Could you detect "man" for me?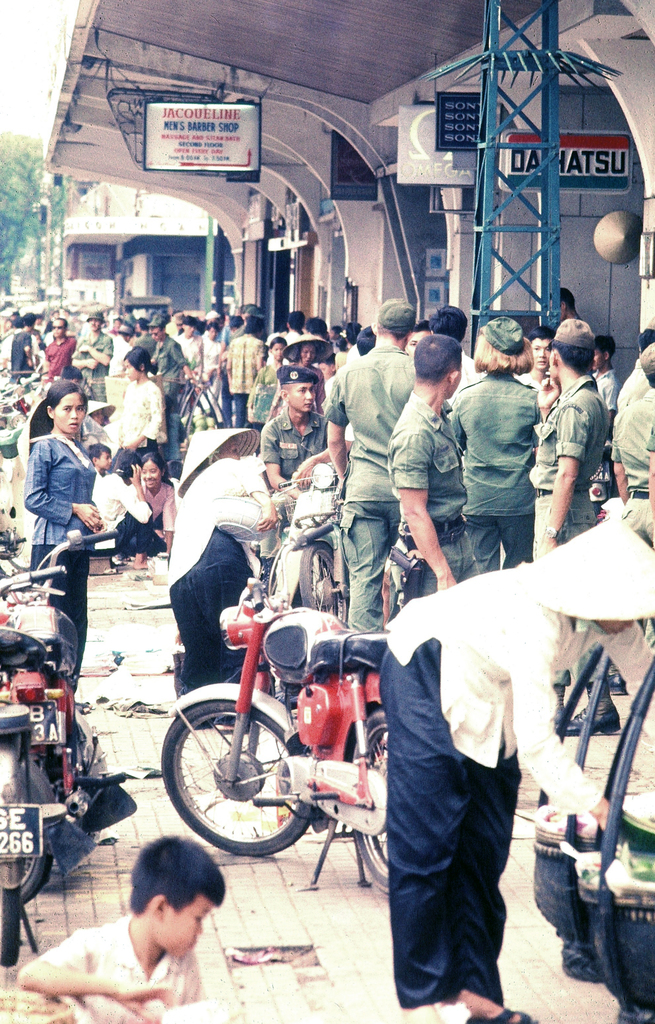
Detection result: [548,283,583,321].
